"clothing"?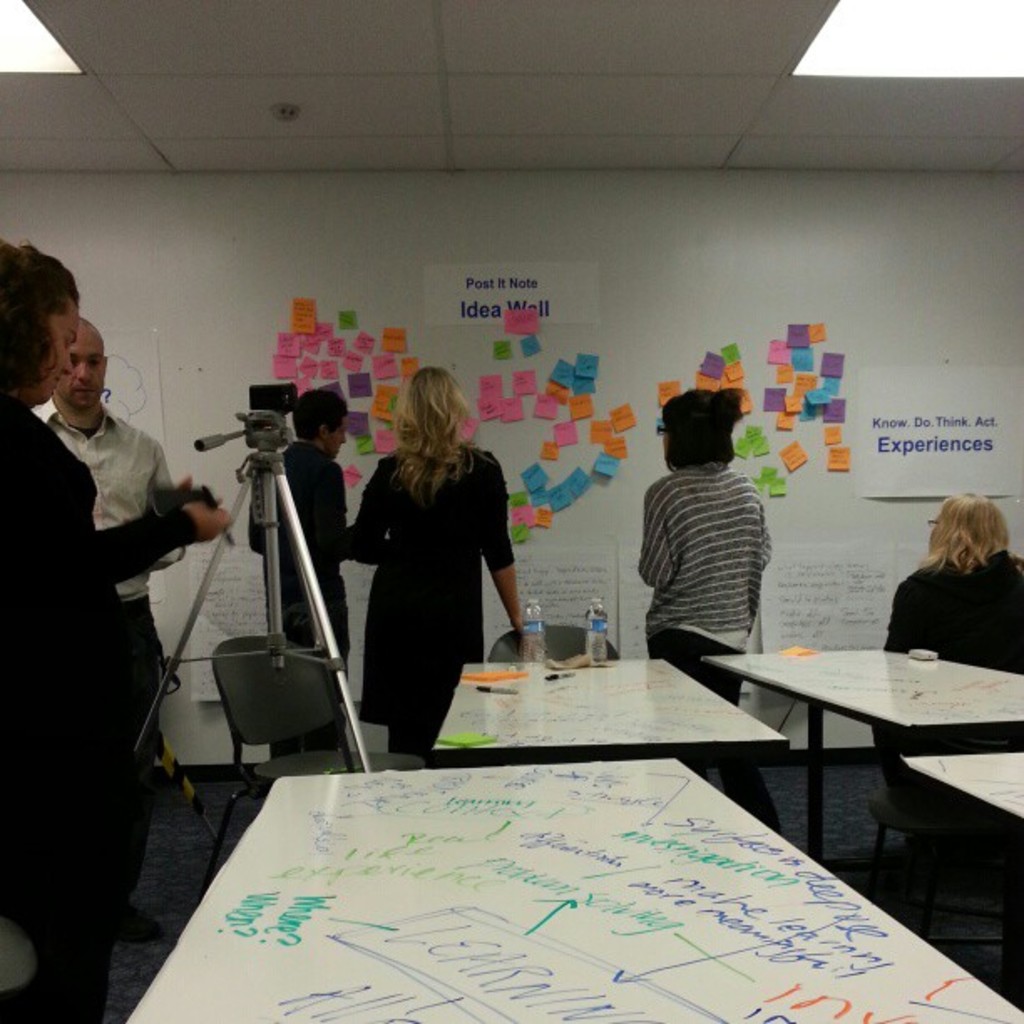
crop(627, 455, 773, 818)
